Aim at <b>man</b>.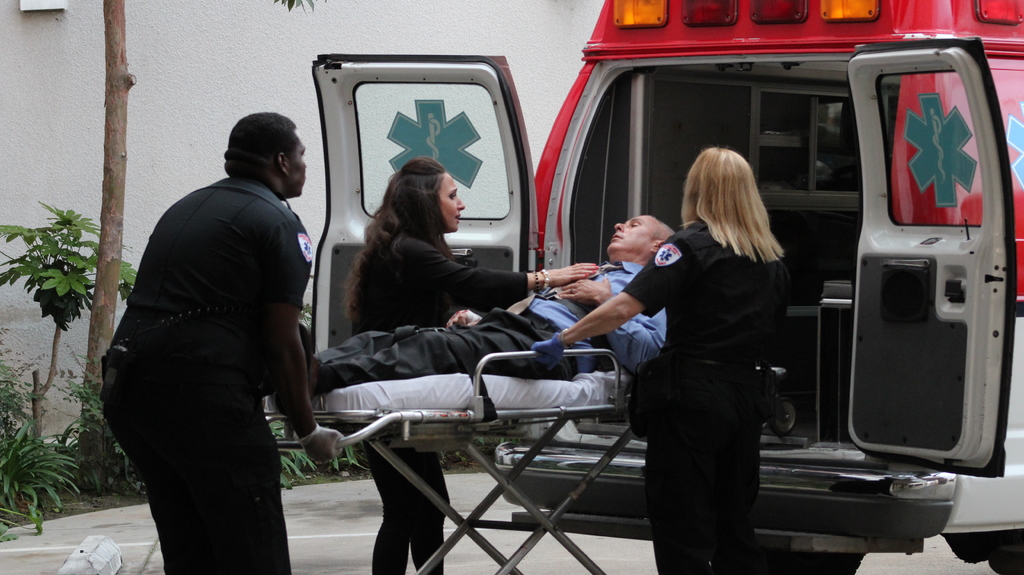
Aimed at Rect(300, 215, 675, 403).
